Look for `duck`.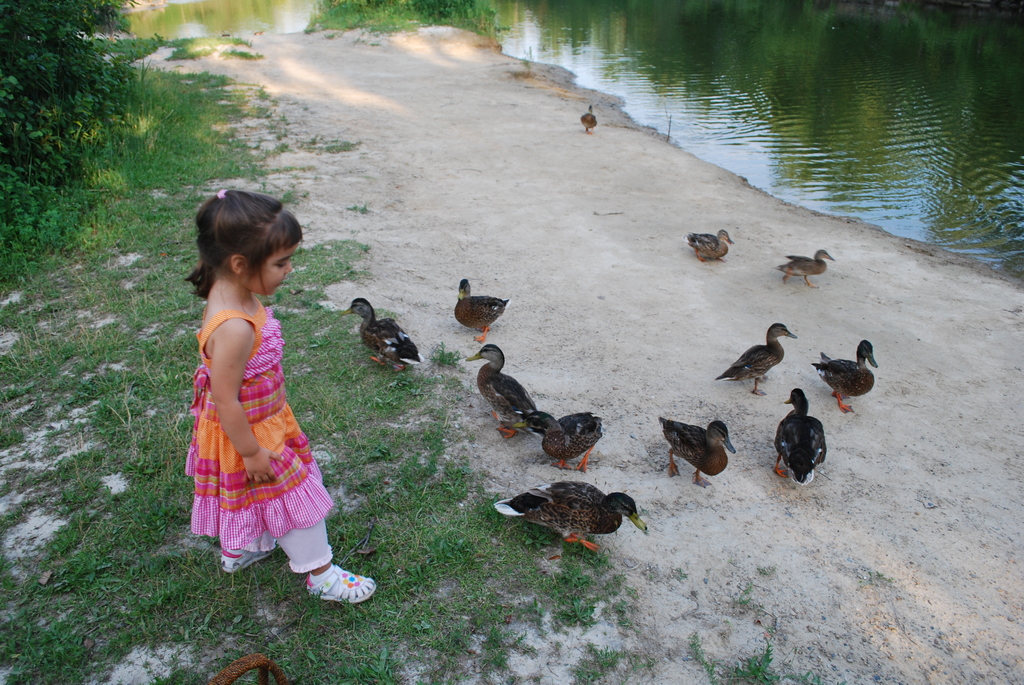
Found: [x1=778, y1=248, x2=837, y2=290].
